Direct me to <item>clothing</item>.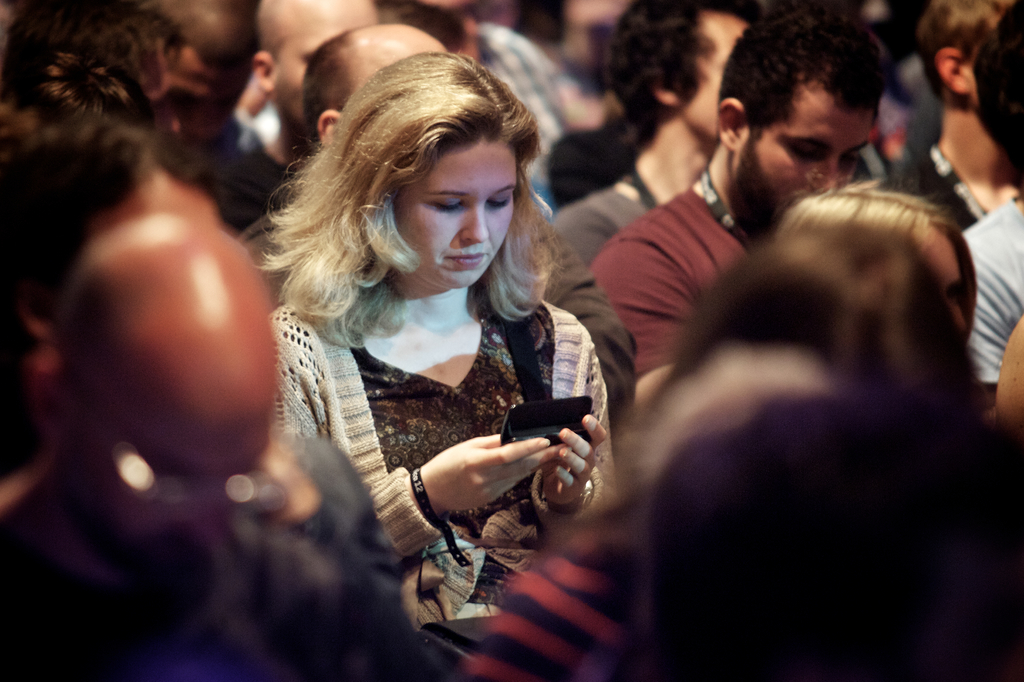
Direction: bbox(239, 223, 629, 595).
